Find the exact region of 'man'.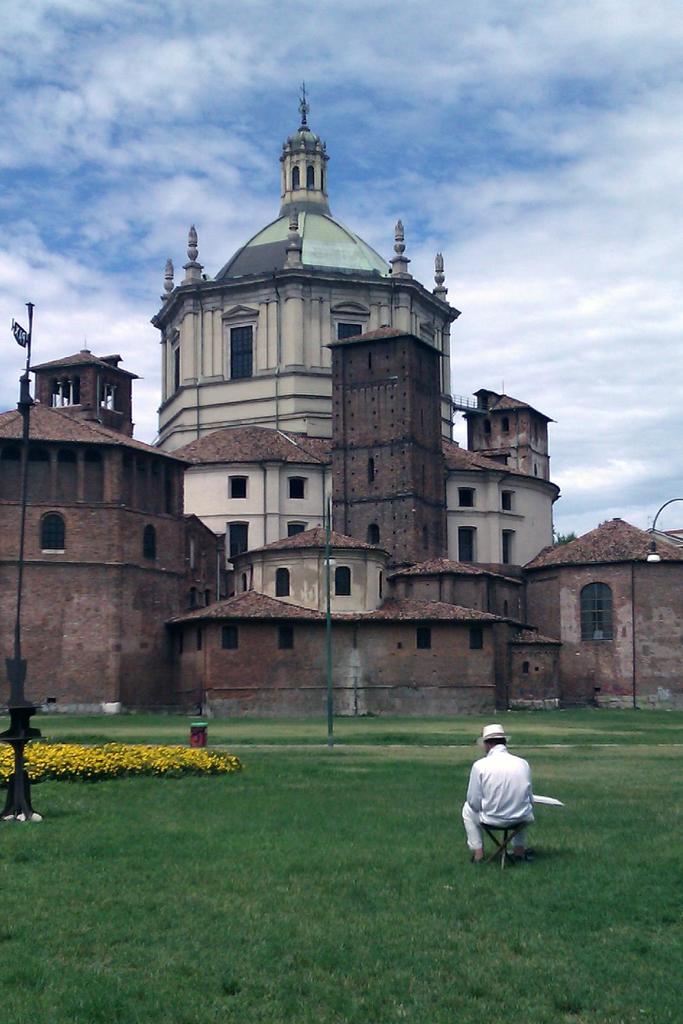
Exact region: <bbox>462, 735, 553, 880</bbox>.
